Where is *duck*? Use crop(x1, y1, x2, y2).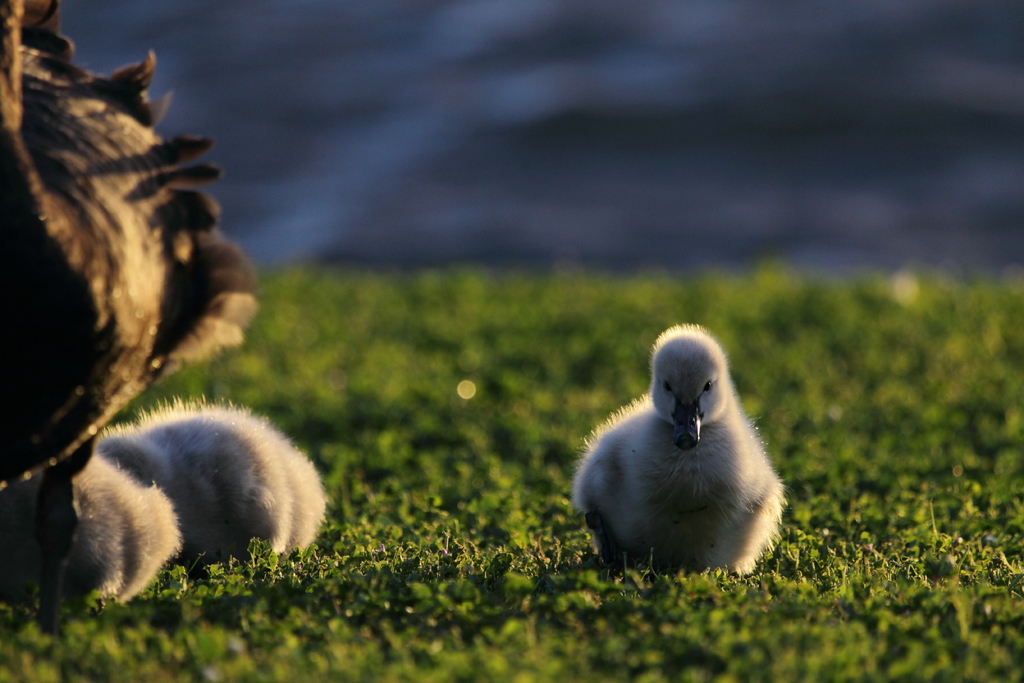
crop(25, 453, 182, 604).
